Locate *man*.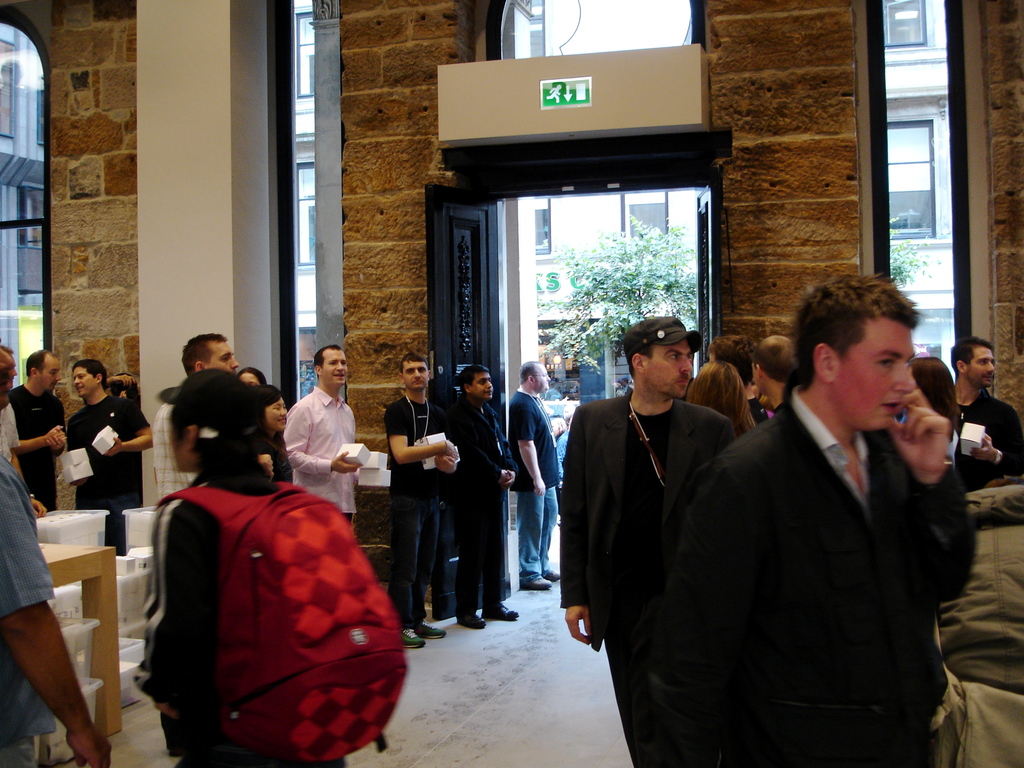
Bounding box: (951, 339, 1023, 483).
